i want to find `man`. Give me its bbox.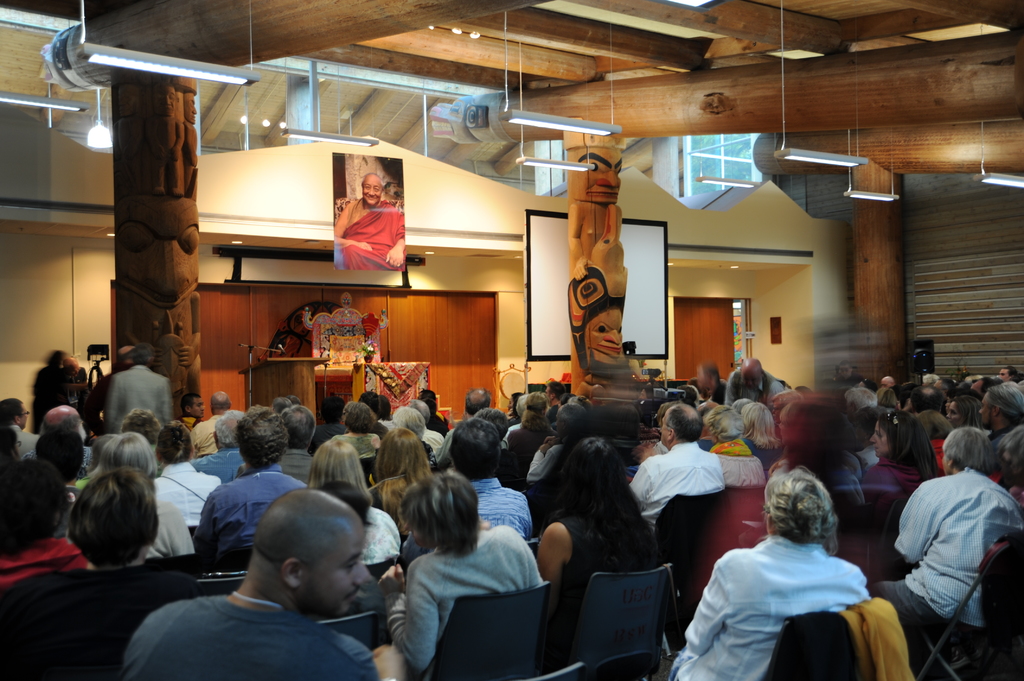
bbox=[877, 374, 903, 413].
